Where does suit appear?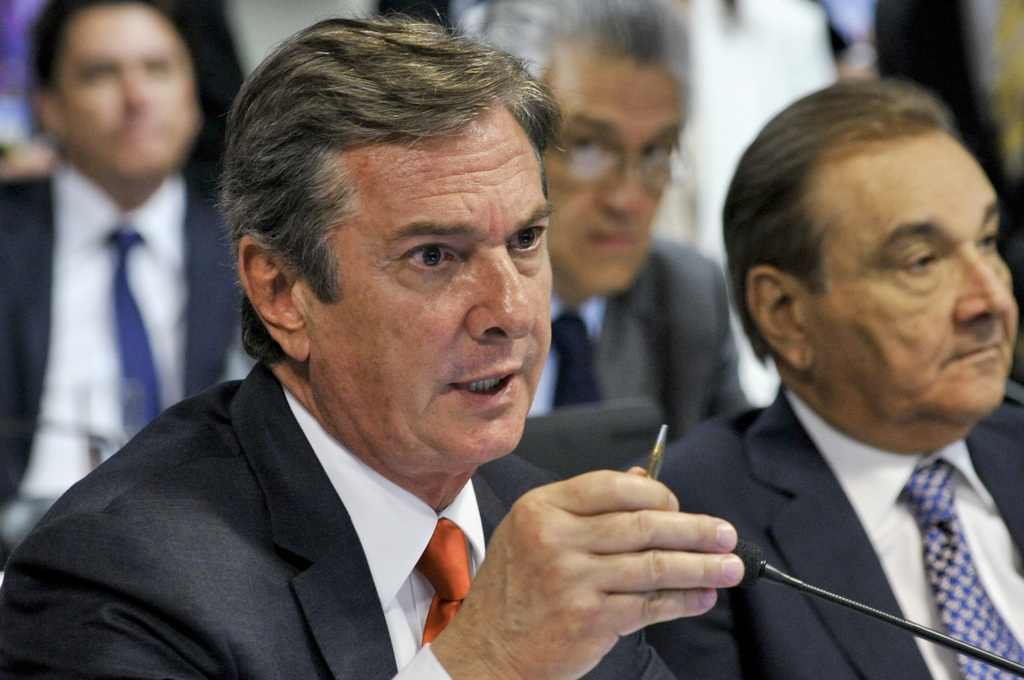
Appears at left=525, top=227, right=758, bottom=438.
